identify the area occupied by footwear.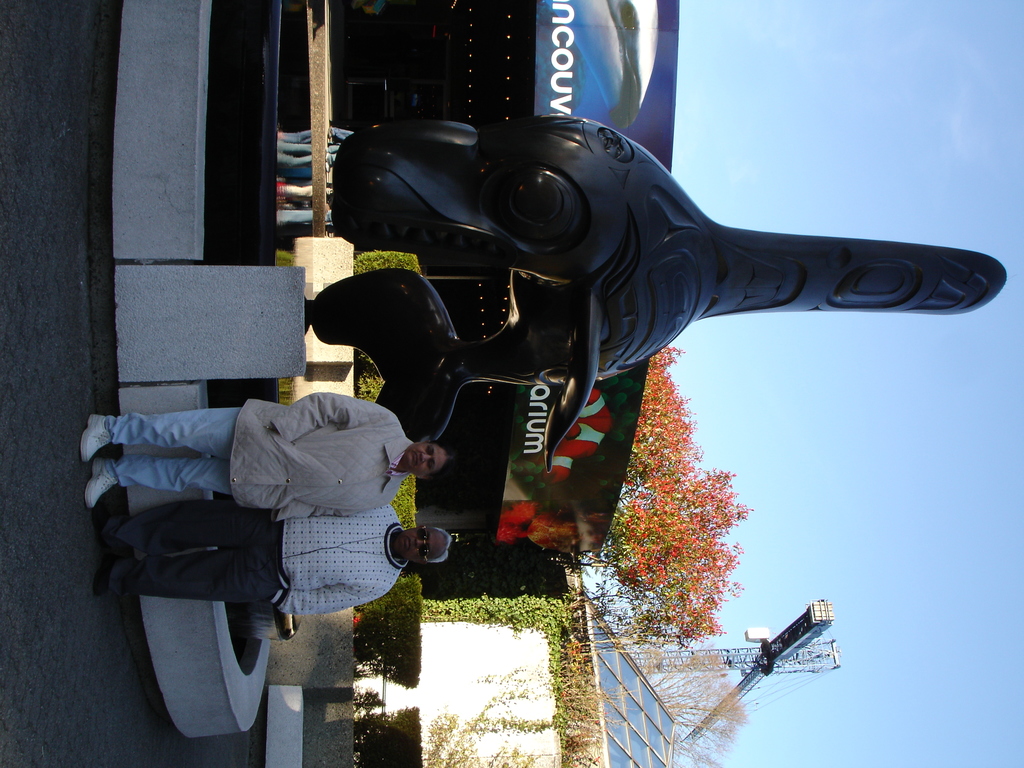
Area: box(81, 412, 115, 461).
